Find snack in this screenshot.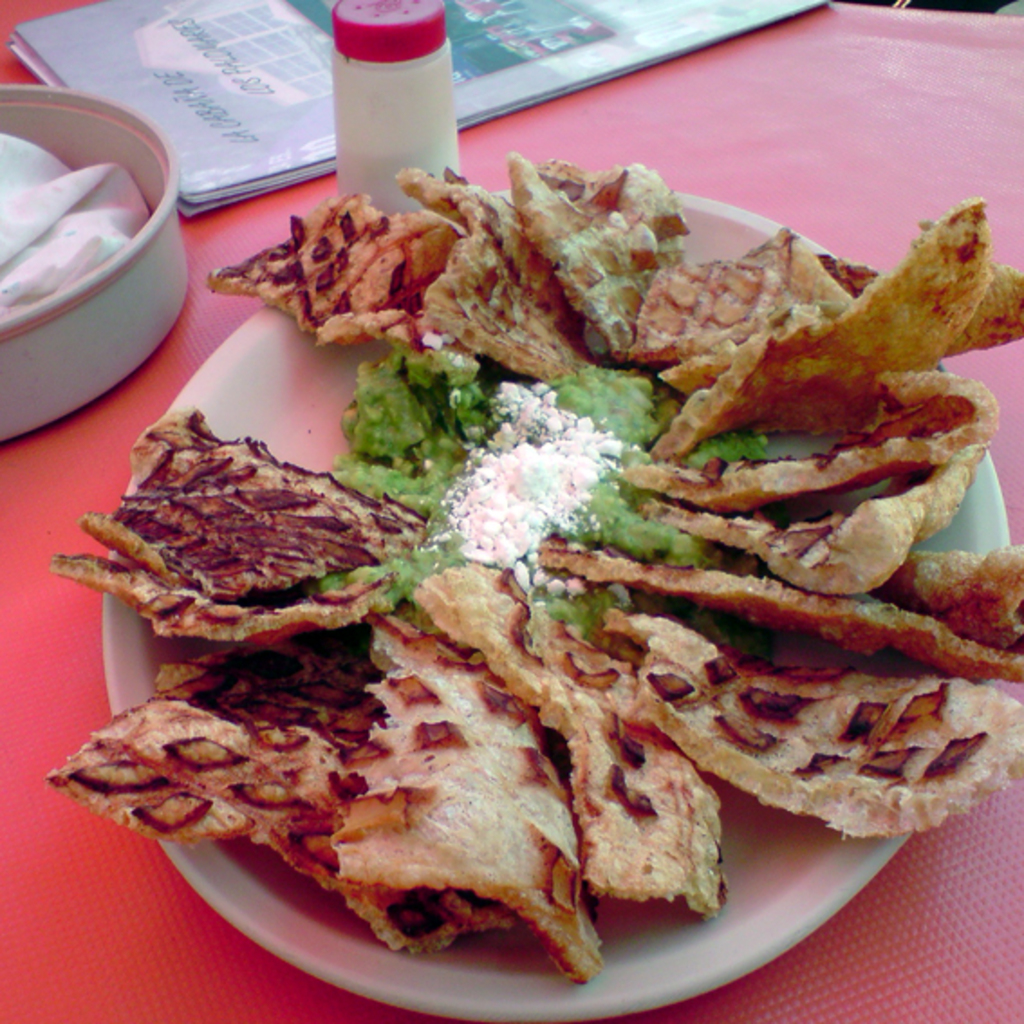
The bounding box for snack is [x1=42, y1=148, x2=1022, y2=984].
